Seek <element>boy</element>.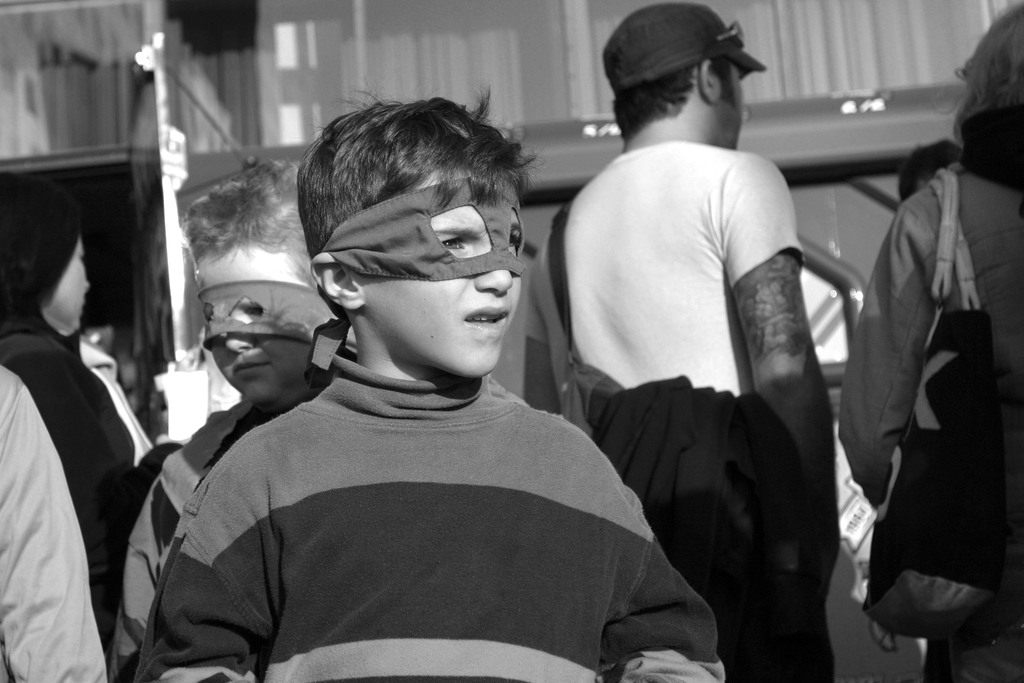
<region>124, 96, 721, 682</region>.
